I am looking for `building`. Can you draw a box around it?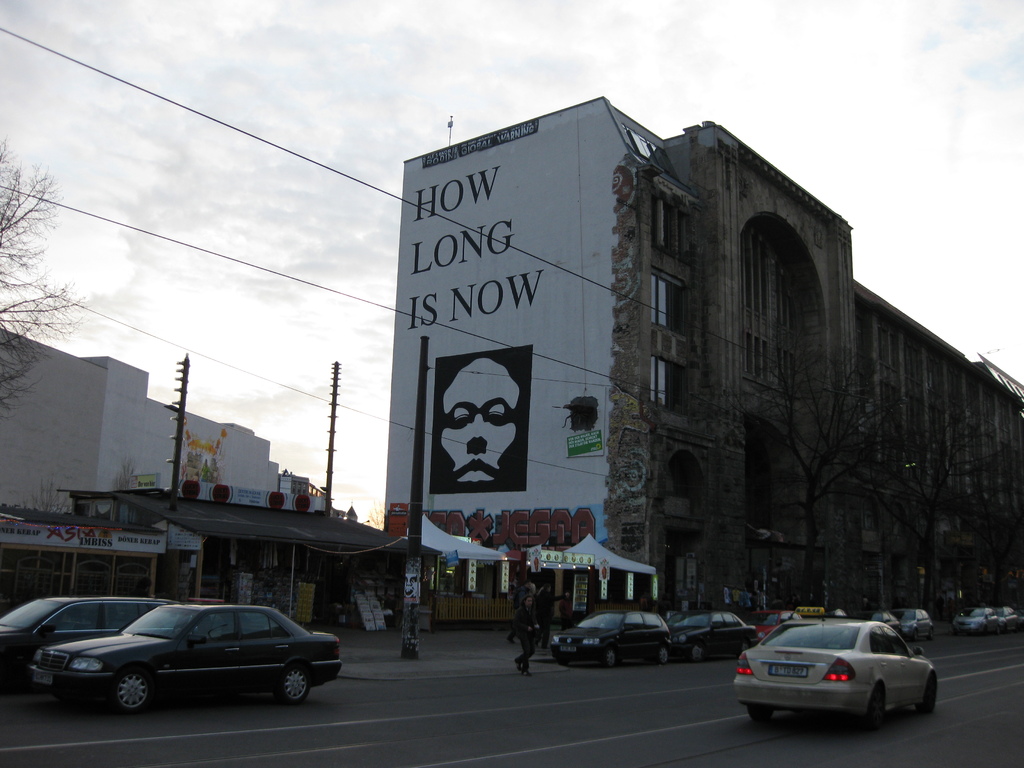
Sure, the bounding box is bbox=[382, 94, 1023, 613].
